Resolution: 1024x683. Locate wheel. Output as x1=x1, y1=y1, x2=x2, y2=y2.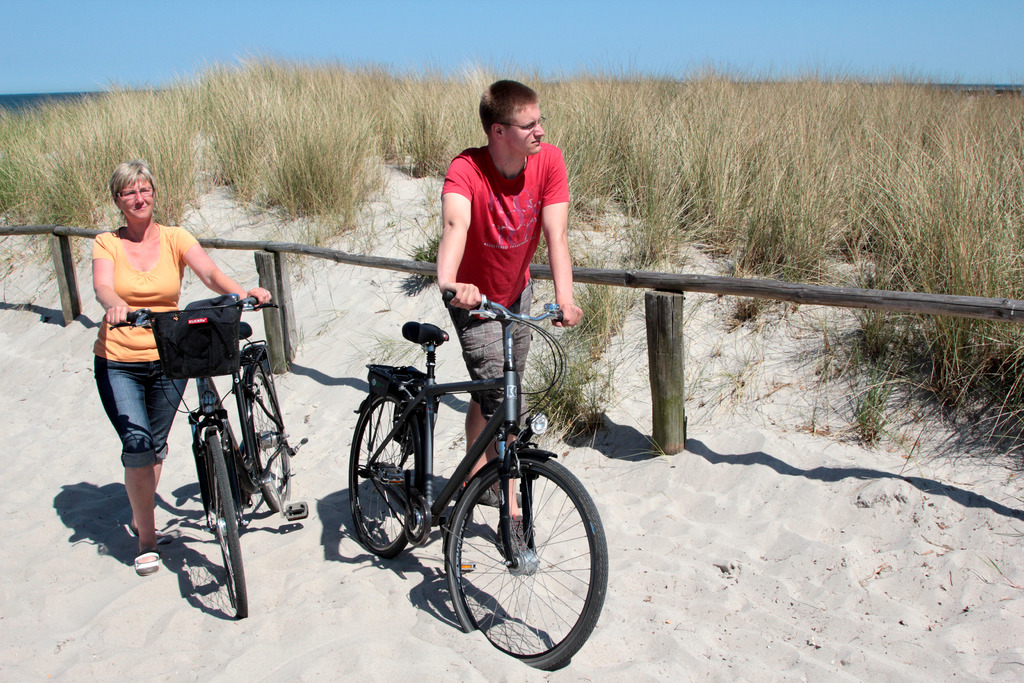
x1=435, y1=458, x2=597, y2=657.
